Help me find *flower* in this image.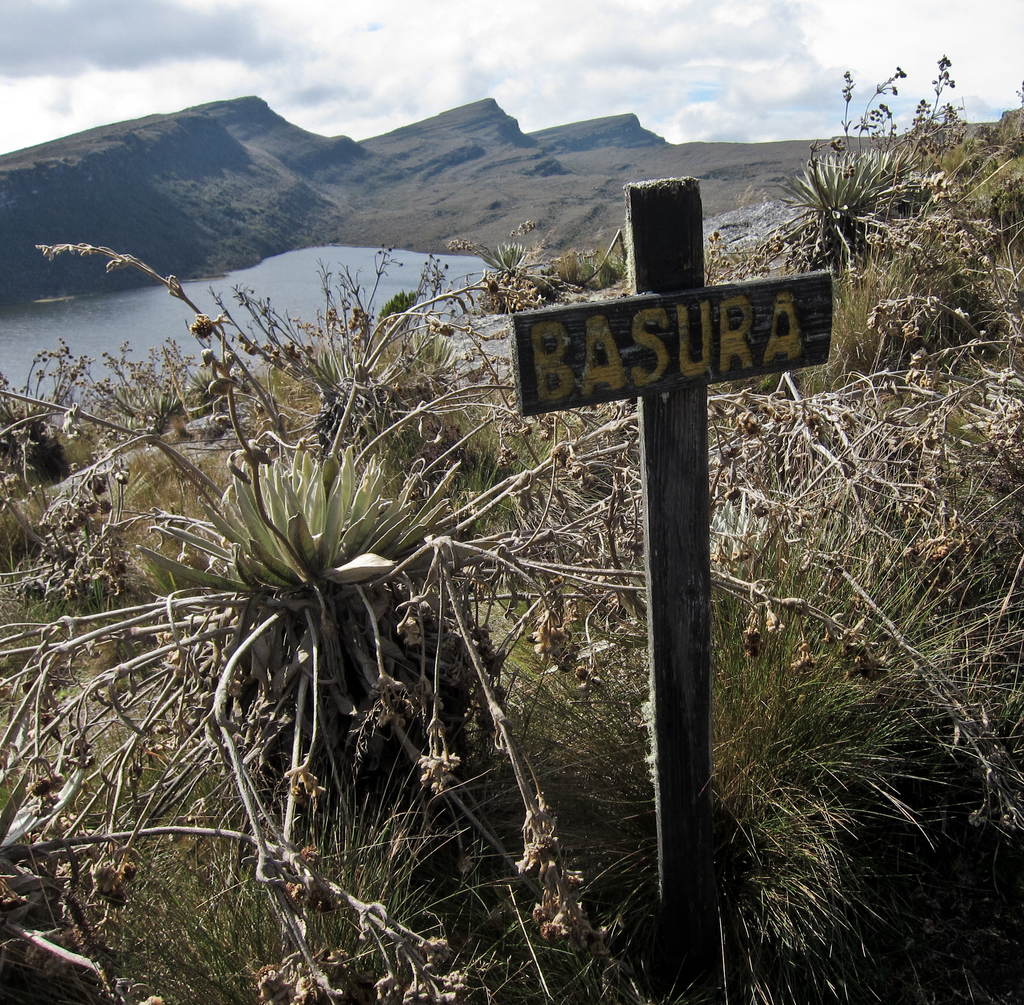
Found it: locate(195, 430, 462, 687).
